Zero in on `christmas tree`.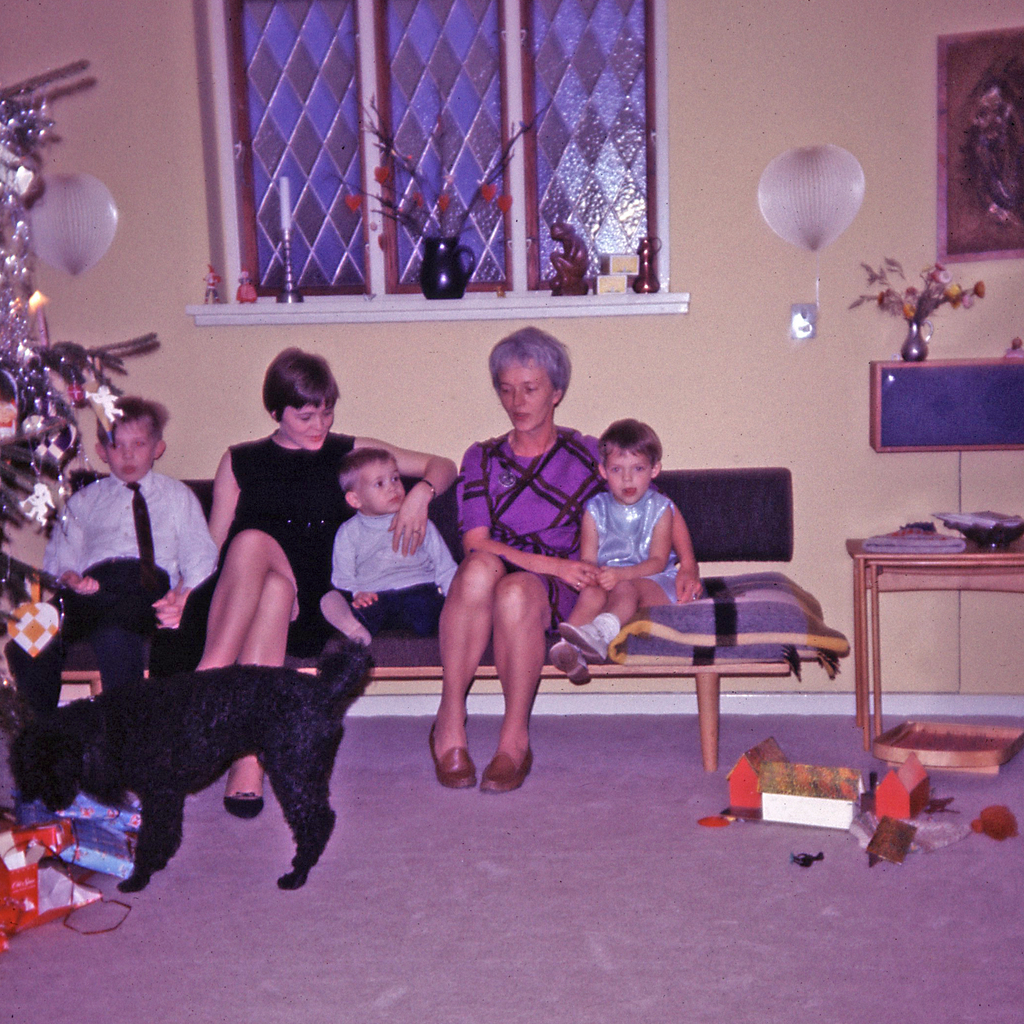
Zeroed in: [x1=0, y1=99, x2=163, y2=664].
